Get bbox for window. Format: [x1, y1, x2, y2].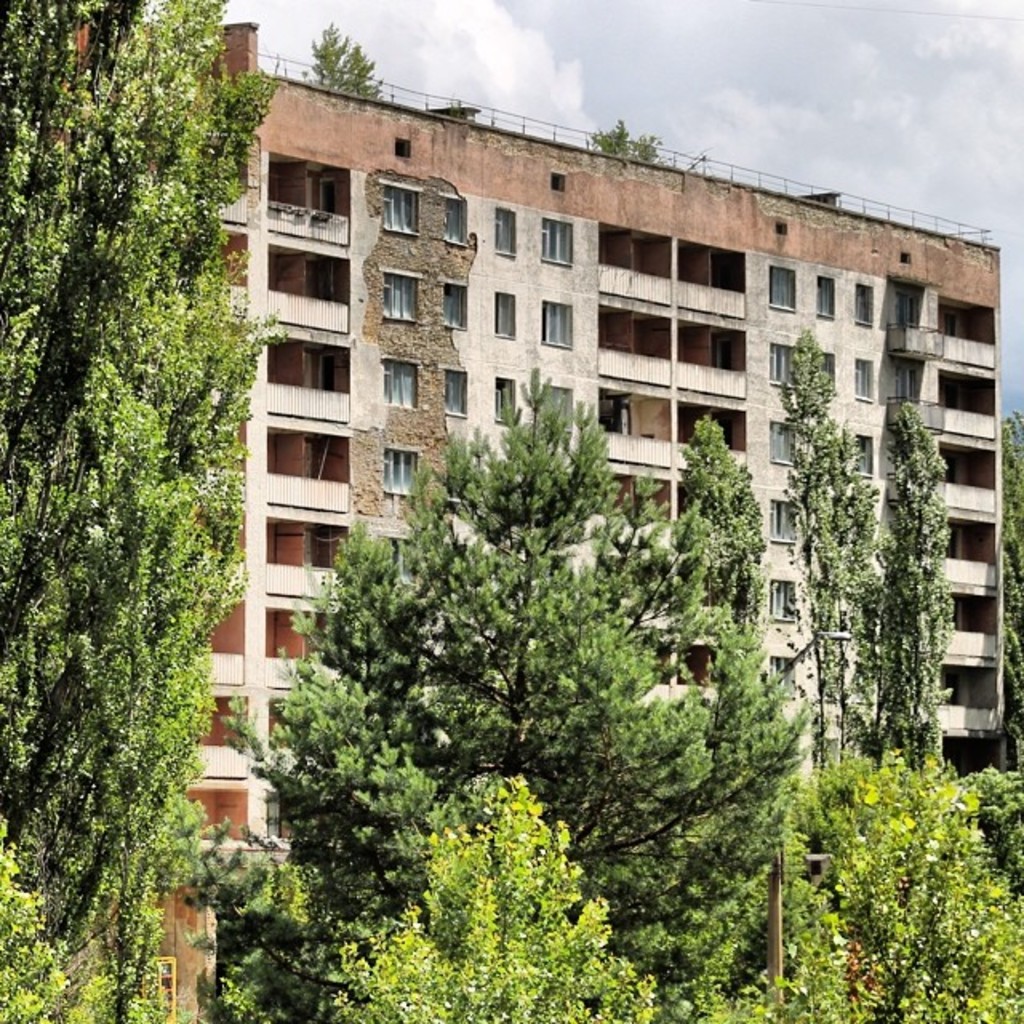
[378, 538, 432, 595].
